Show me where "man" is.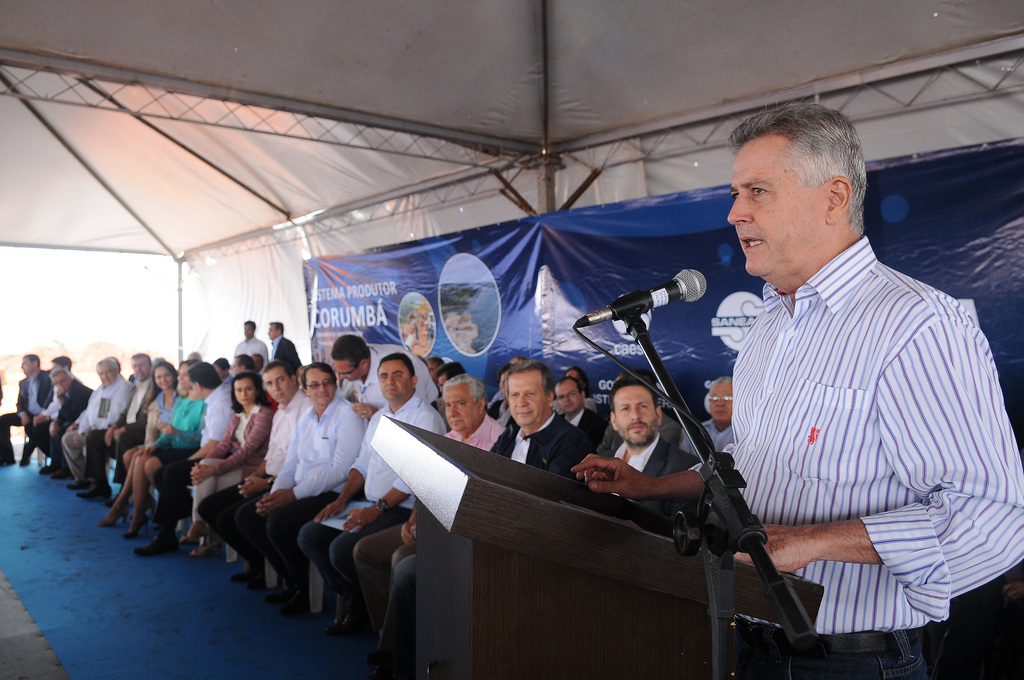
"man" is at pyautogui.locateOnScreen(0, 355, 52, 467).
